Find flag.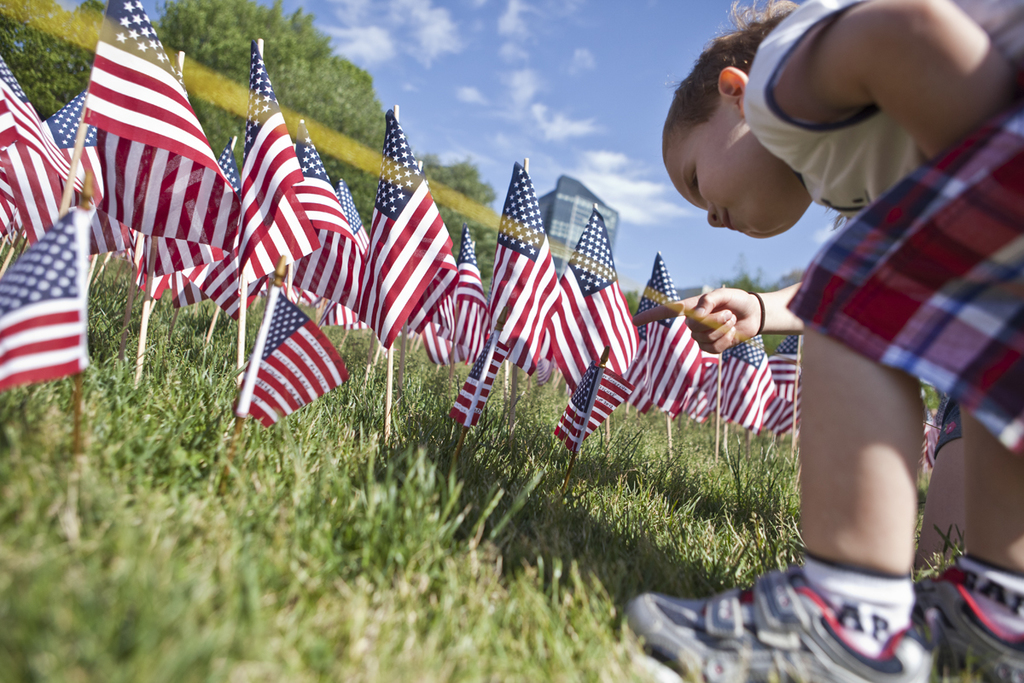
region(295, 170, 380, 322).
